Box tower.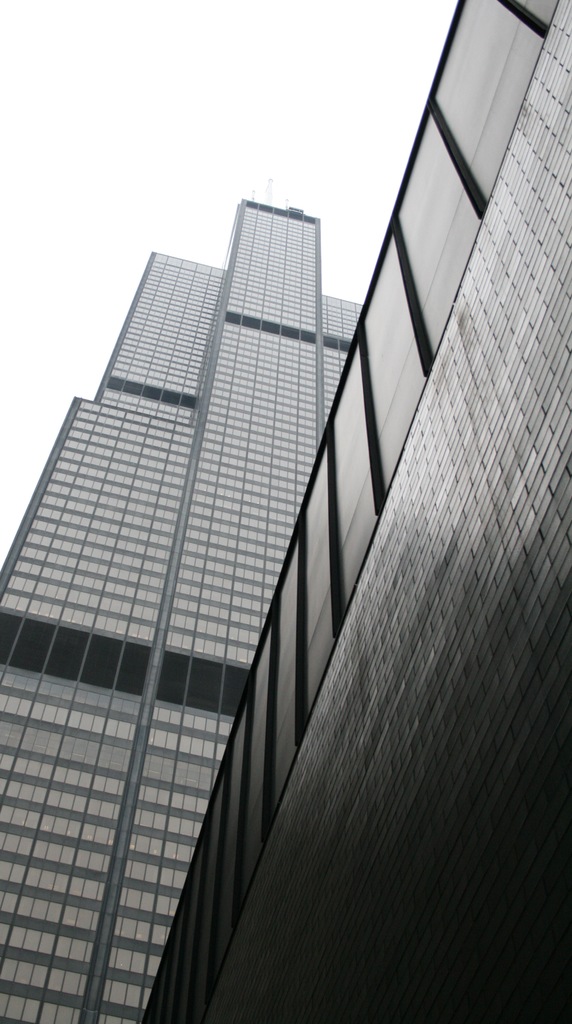
0,0,571,1018.
